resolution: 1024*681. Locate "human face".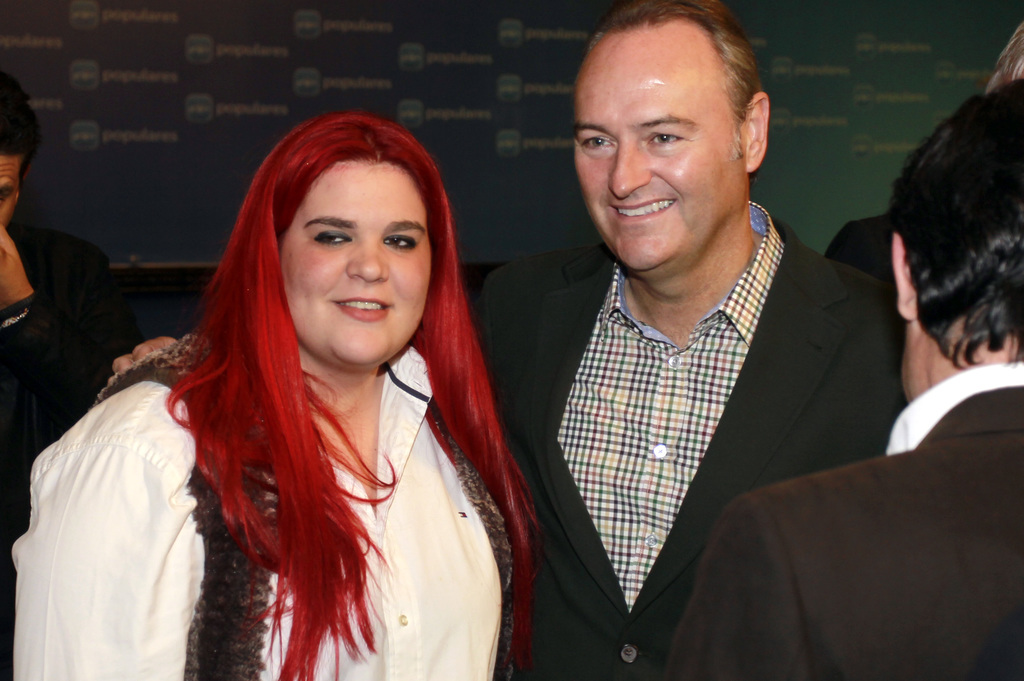
<box>284,162,430,378</box>.
